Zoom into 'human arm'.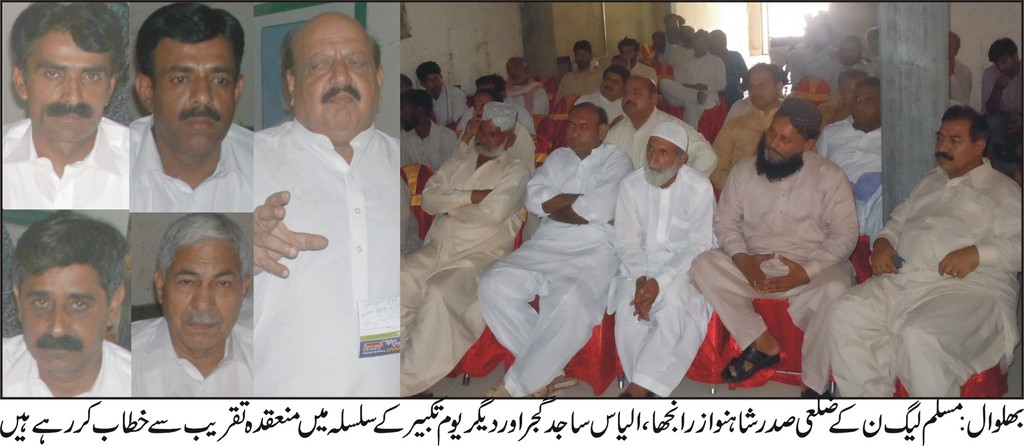
Zoom target: (524, 151, 605, 217).
